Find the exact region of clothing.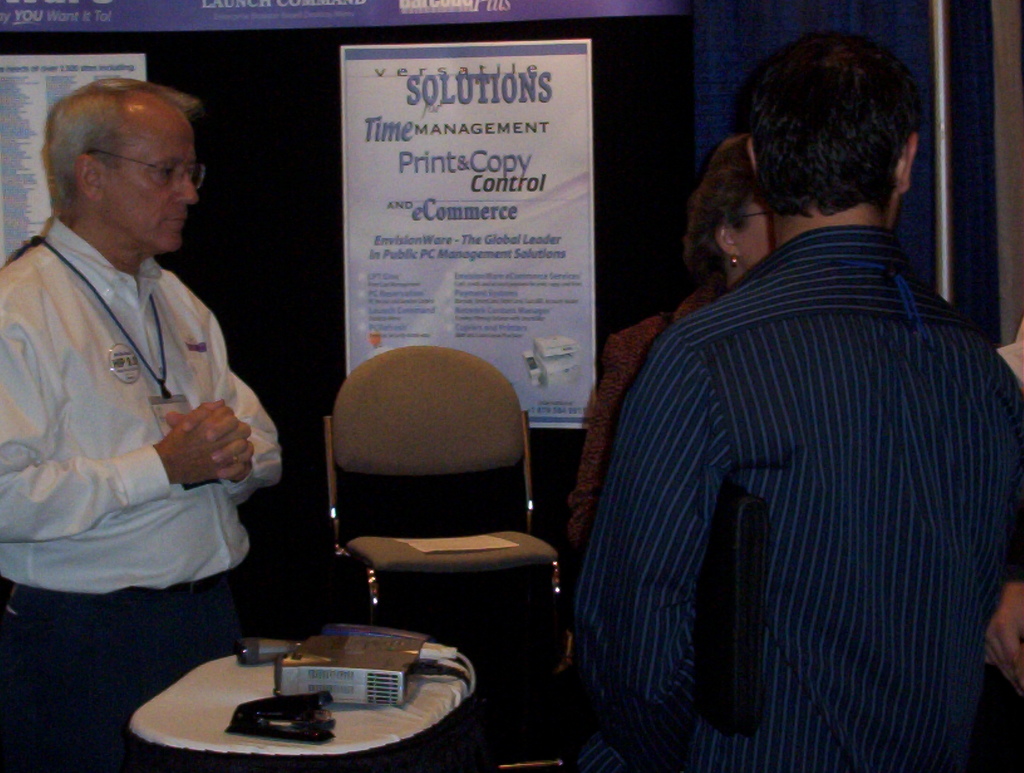
Exact region: [541,290,730,664].
